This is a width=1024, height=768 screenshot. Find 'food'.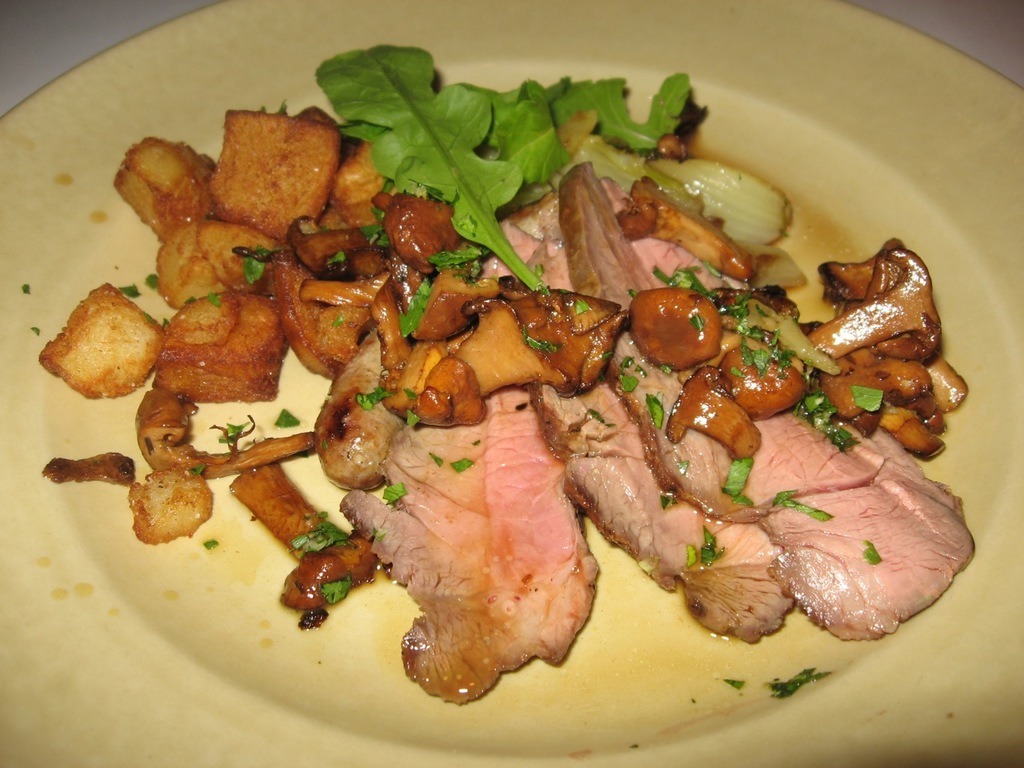
Bounding box: (56,80,933,690).
